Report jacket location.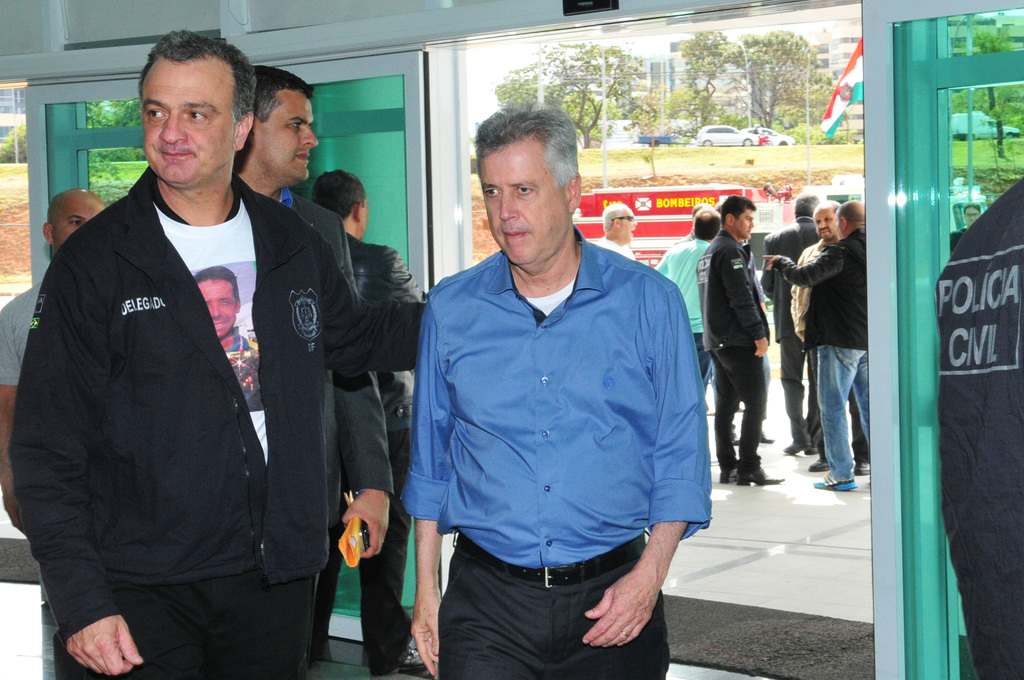
Report: <box>784,225,886,368</box>.
